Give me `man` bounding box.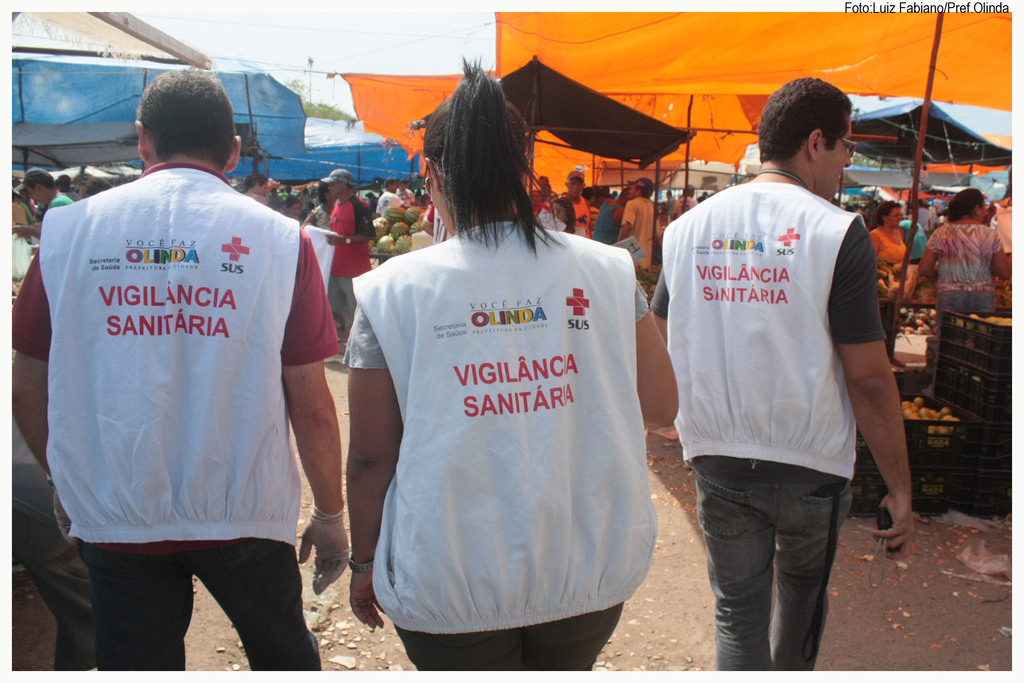
<box>648,78,916,680</box>.
